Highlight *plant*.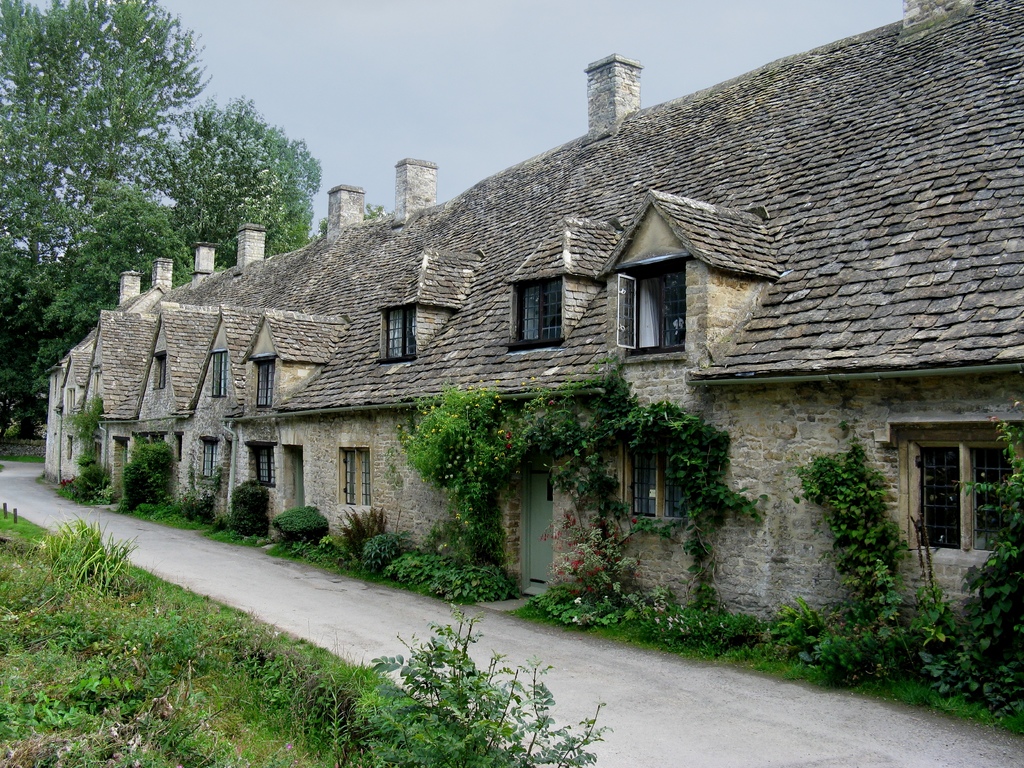
Highlighted region: [381,547,509,602].
